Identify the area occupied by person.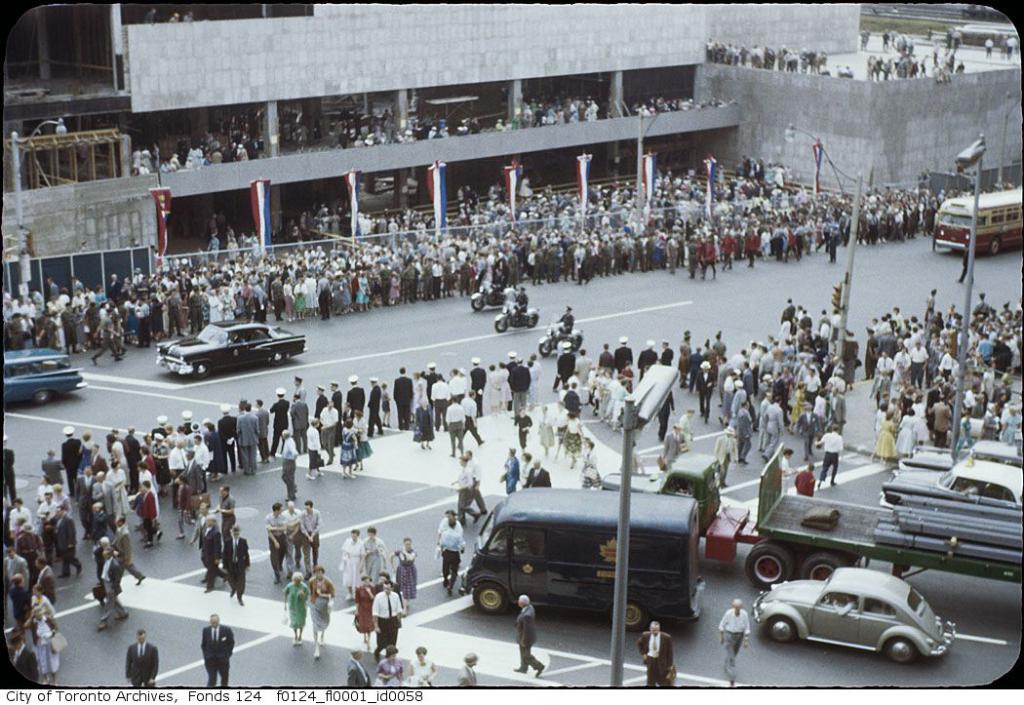
Area: 132:630:161:692.
